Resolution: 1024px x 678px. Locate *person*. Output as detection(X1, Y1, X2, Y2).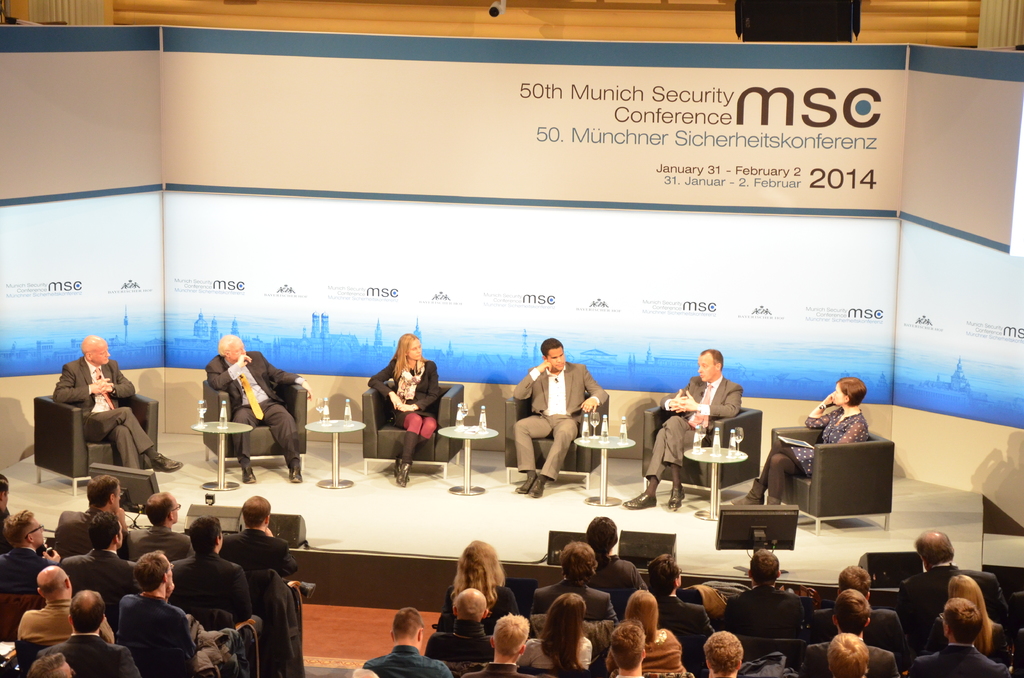
detection(442, 540, 529, 626).
